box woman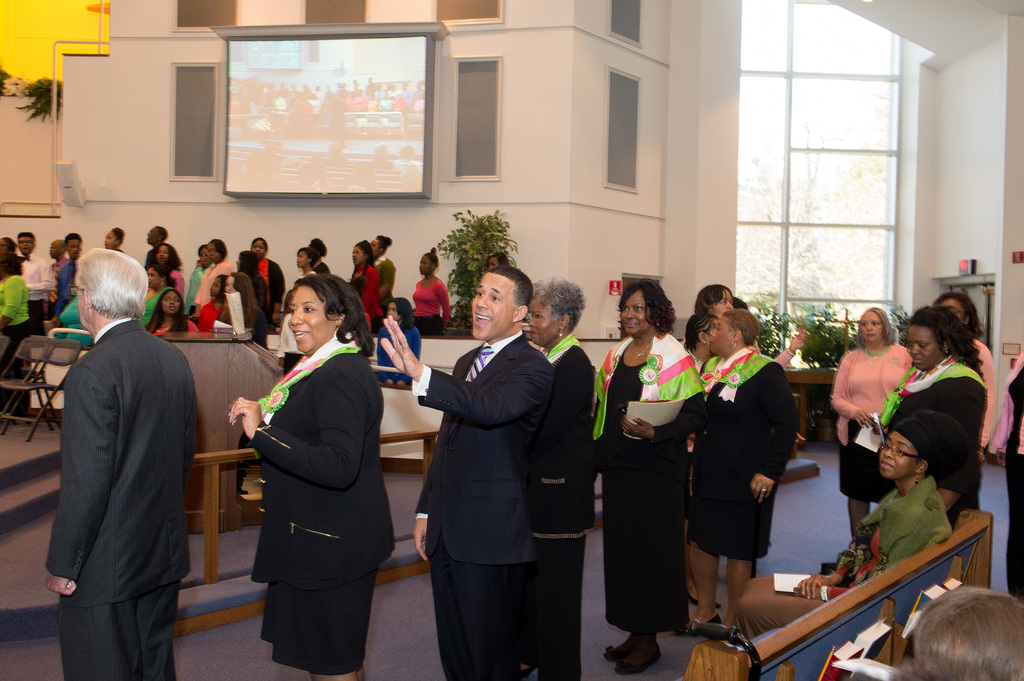
pyautogui.locateOnScreen(872, 305, 987, 531)
